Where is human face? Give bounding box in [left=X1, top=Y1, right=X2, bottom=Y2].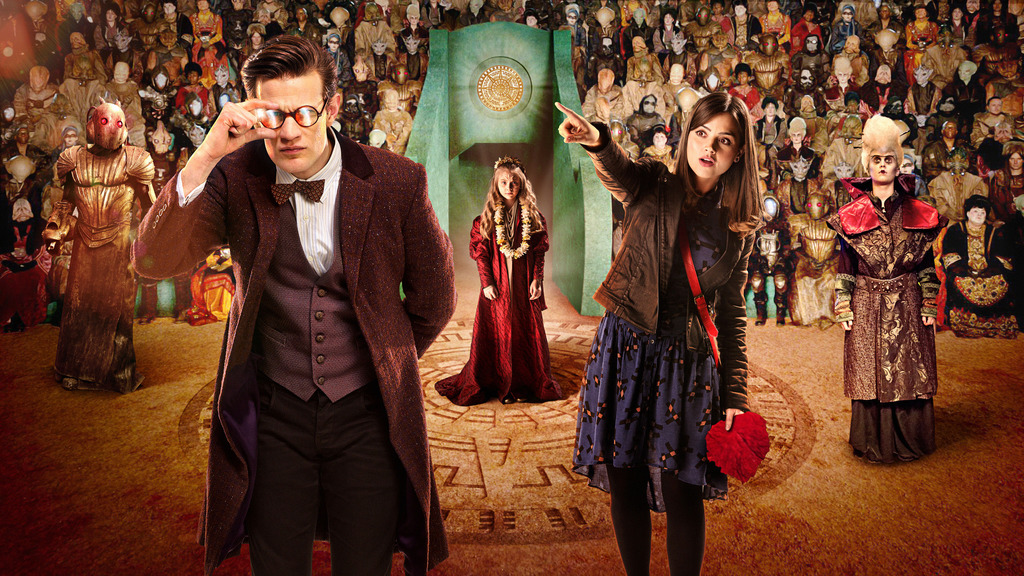
[left=738, top=70, right=749, bottom=87].
